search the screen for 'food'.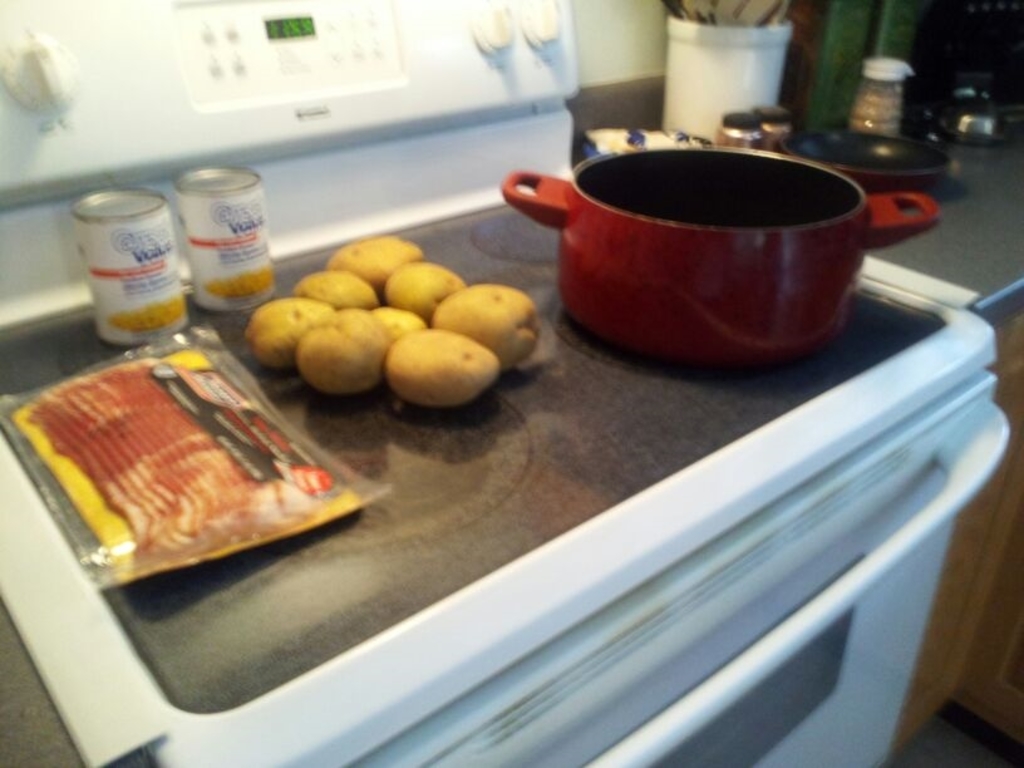
Found at x1=428, y1=277, x2=542, y2=373.
